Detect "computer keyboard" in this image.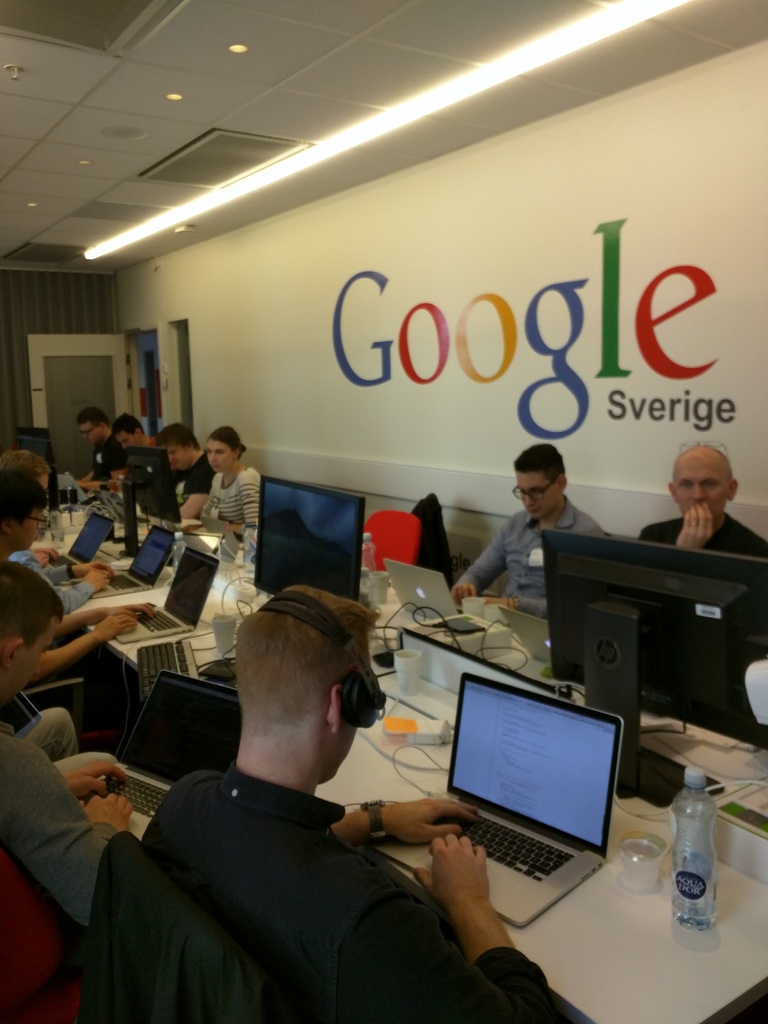
Detection: 457 604 464 616.
